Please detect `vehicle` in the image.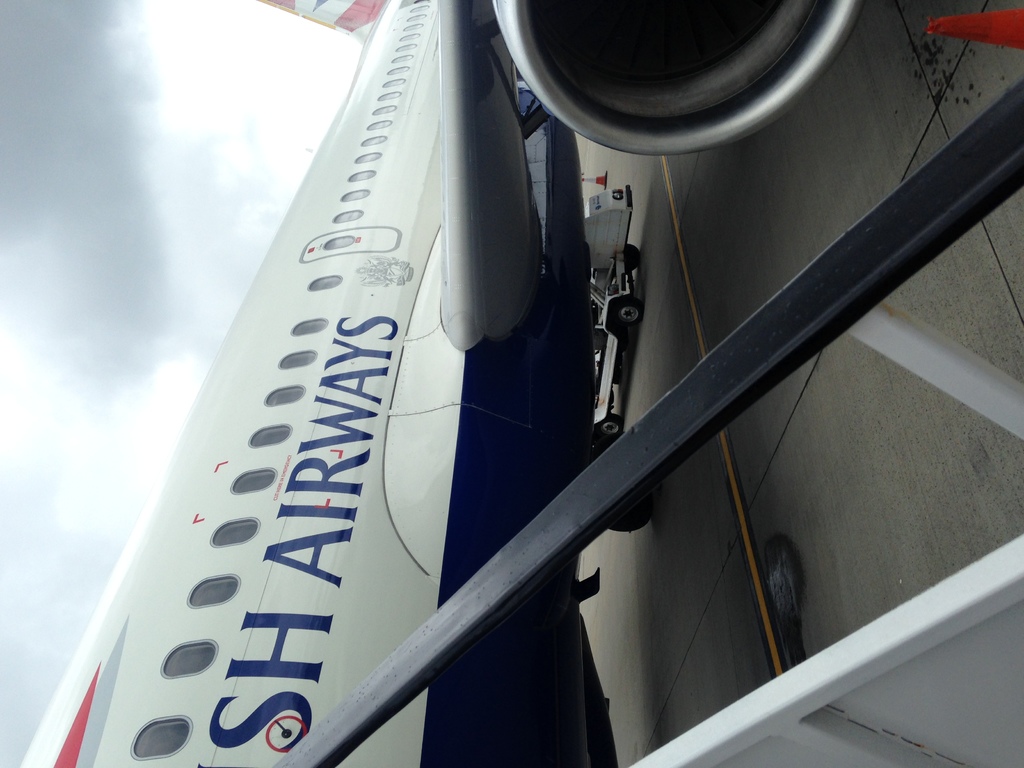
(left=600, top=177, right=637, bottom=436).
